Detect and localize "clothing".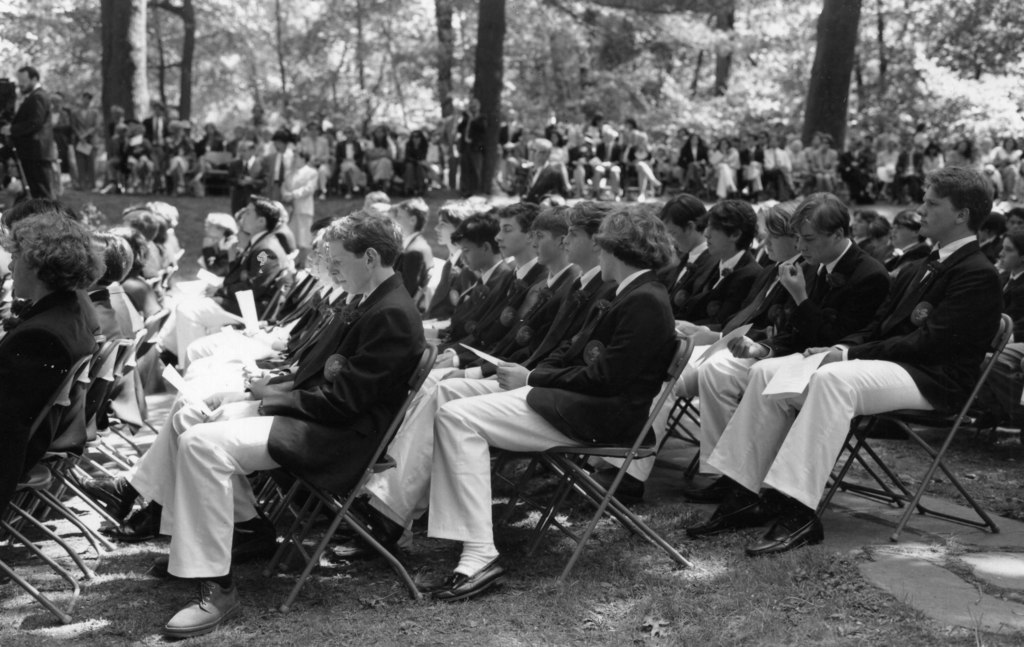
Localized at 618,254,845,474.
